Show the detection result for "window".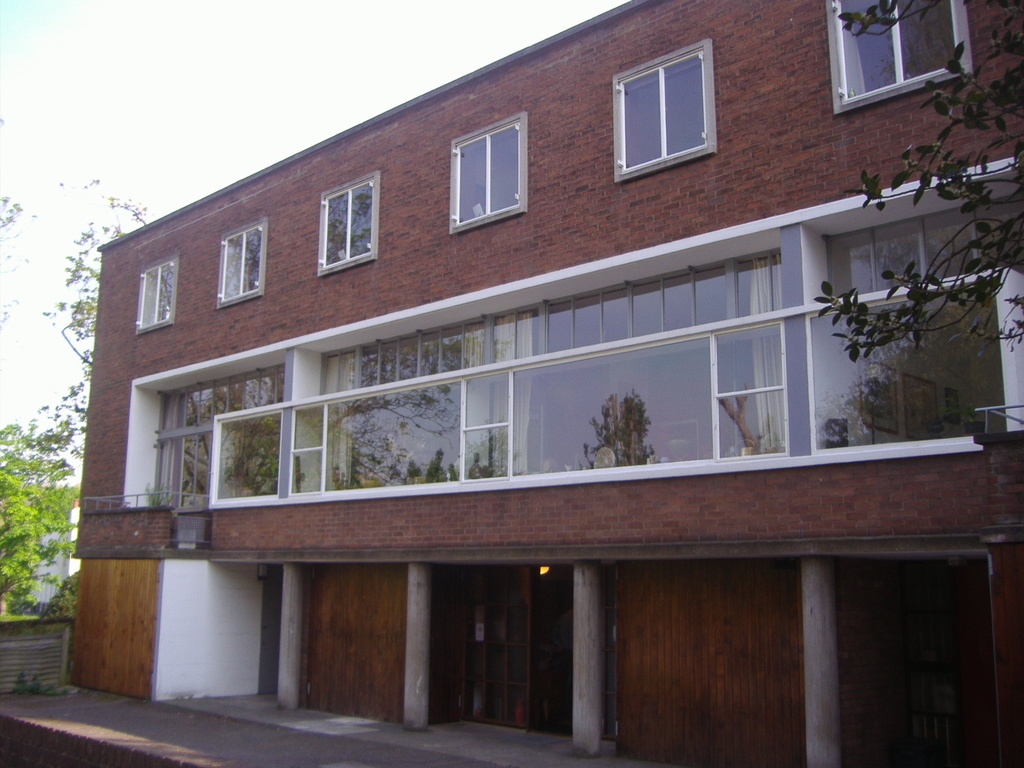
box=[138, 252, 181, 337].
